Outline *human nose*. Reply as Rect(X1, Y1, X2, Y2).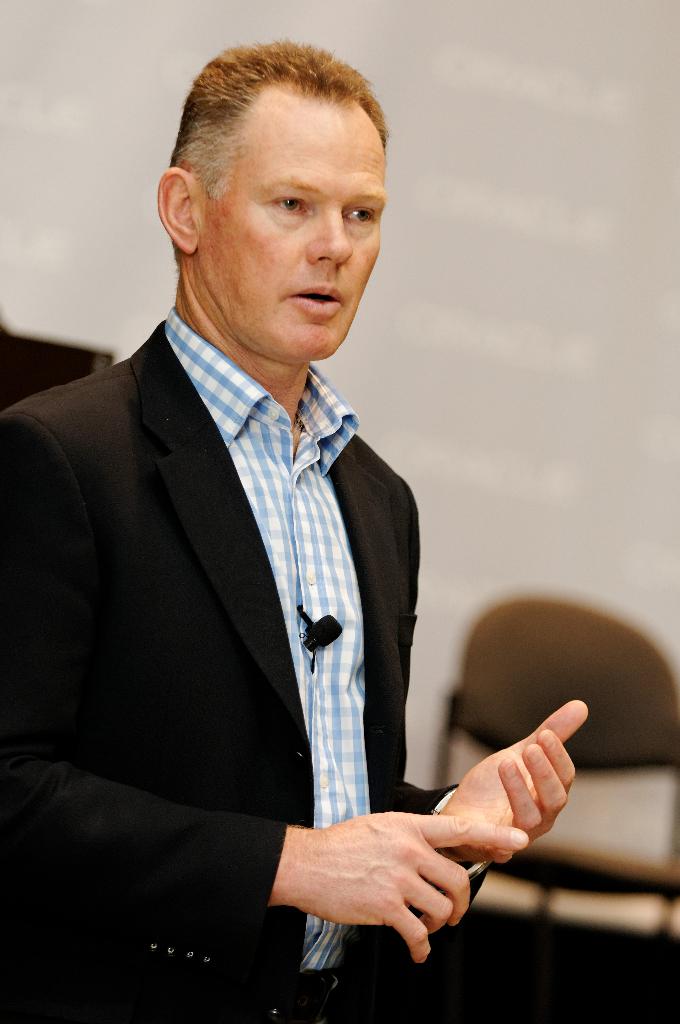
Rect(308, 206, 348, 267).
